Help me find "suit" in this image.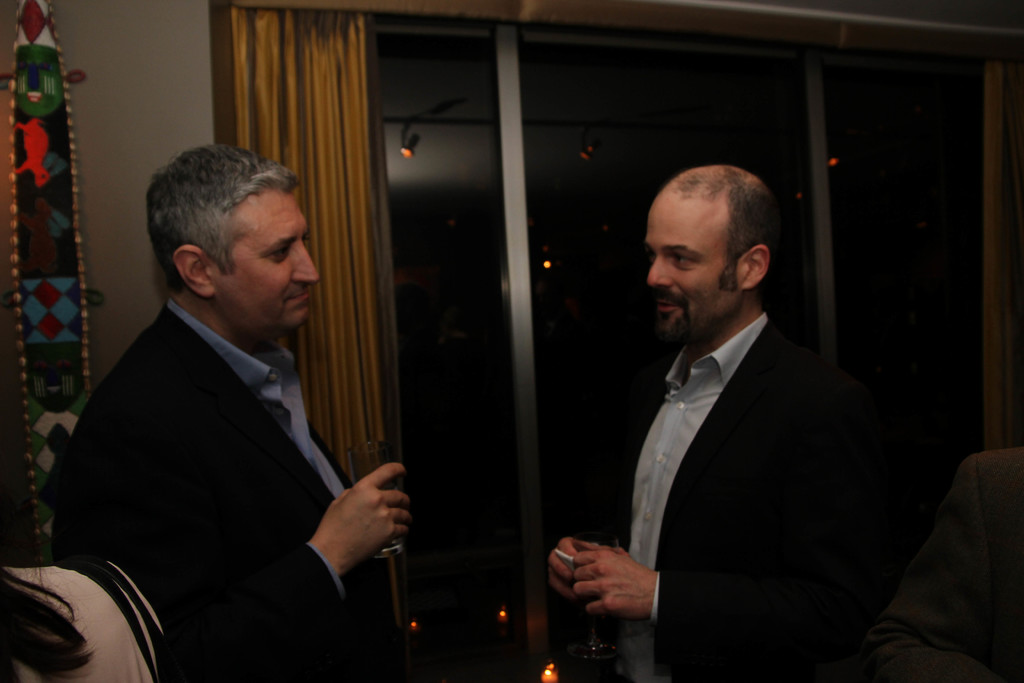
Found it: 51 299 391 682.
